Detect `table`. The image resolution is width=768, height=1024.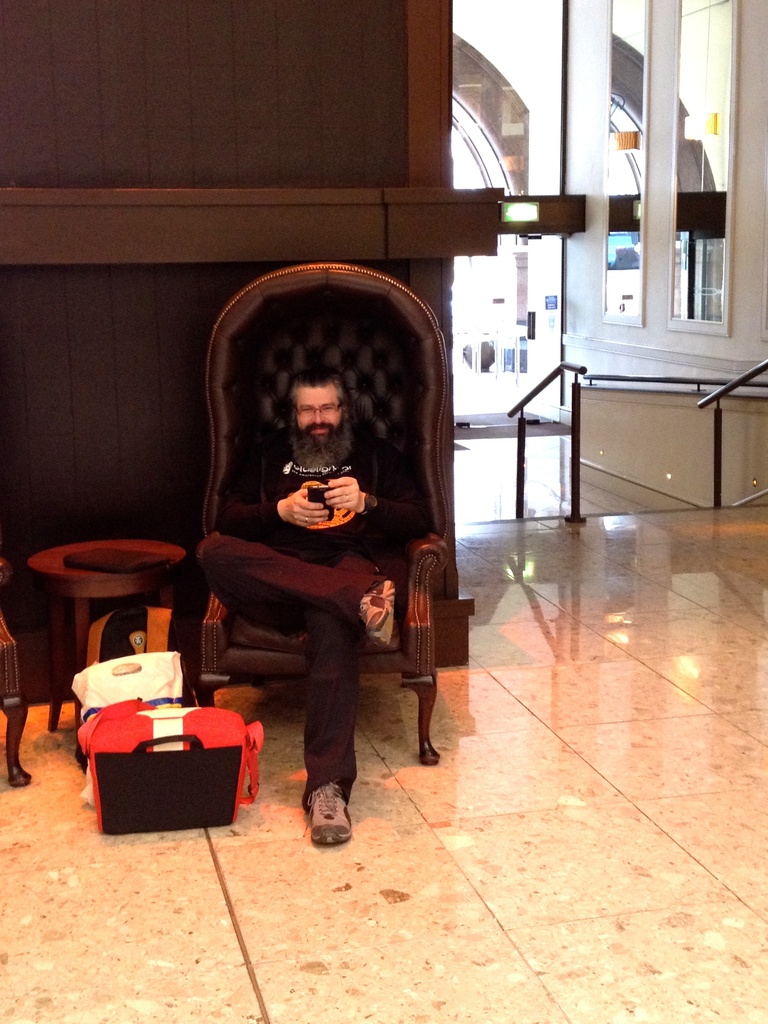
13 522 204 735.
